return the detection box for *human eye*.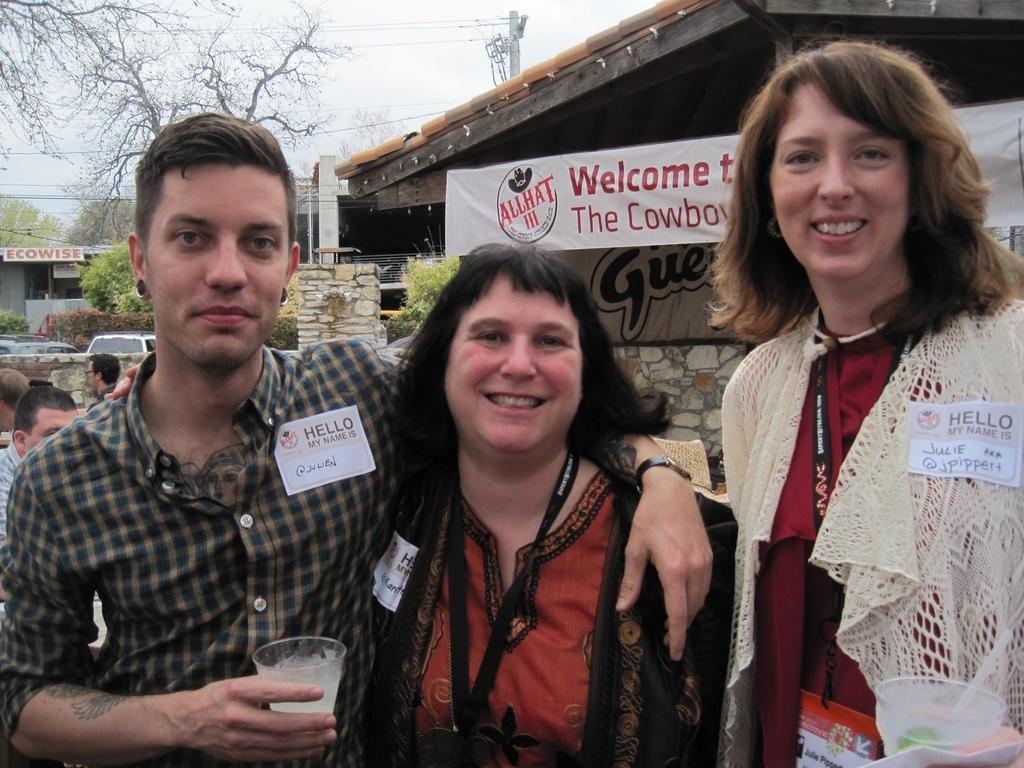
{"left": 467, "top": 325, "right": 509, "bottom": 349}.
